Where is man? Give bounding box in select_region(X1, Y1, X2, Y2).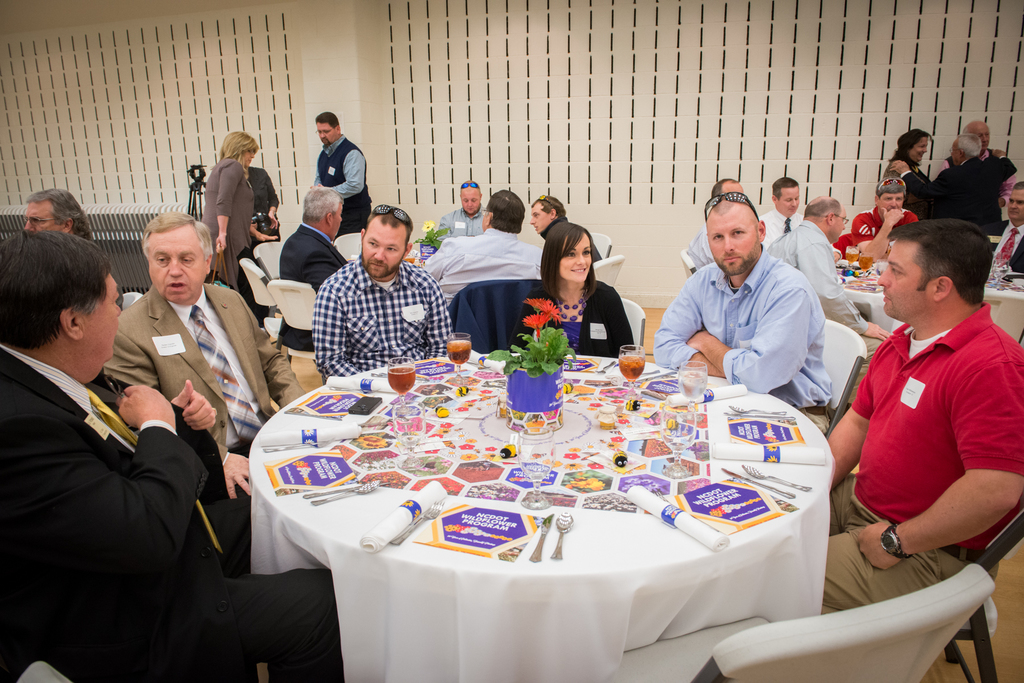
select_region(992, 184, 1023, 269).
